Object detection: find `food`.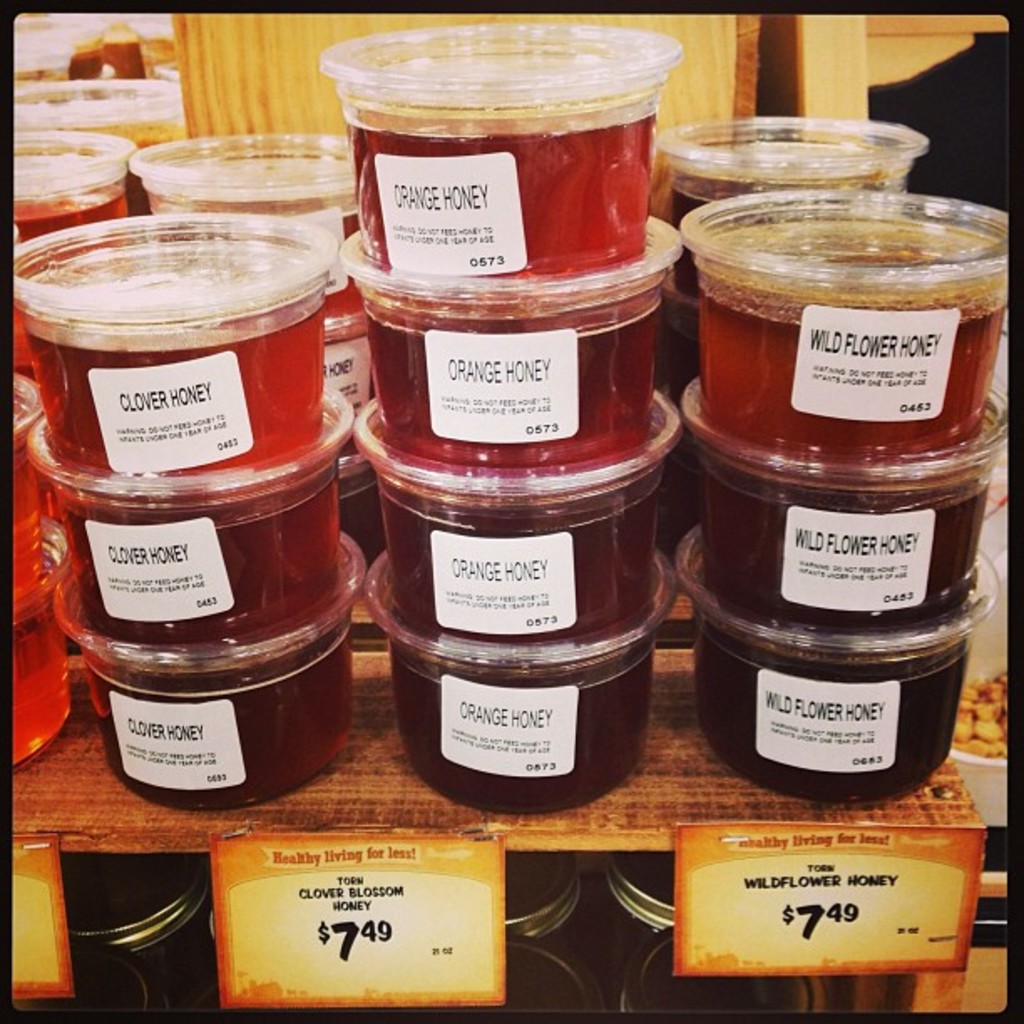
box=[661, 151, 924, 286].
